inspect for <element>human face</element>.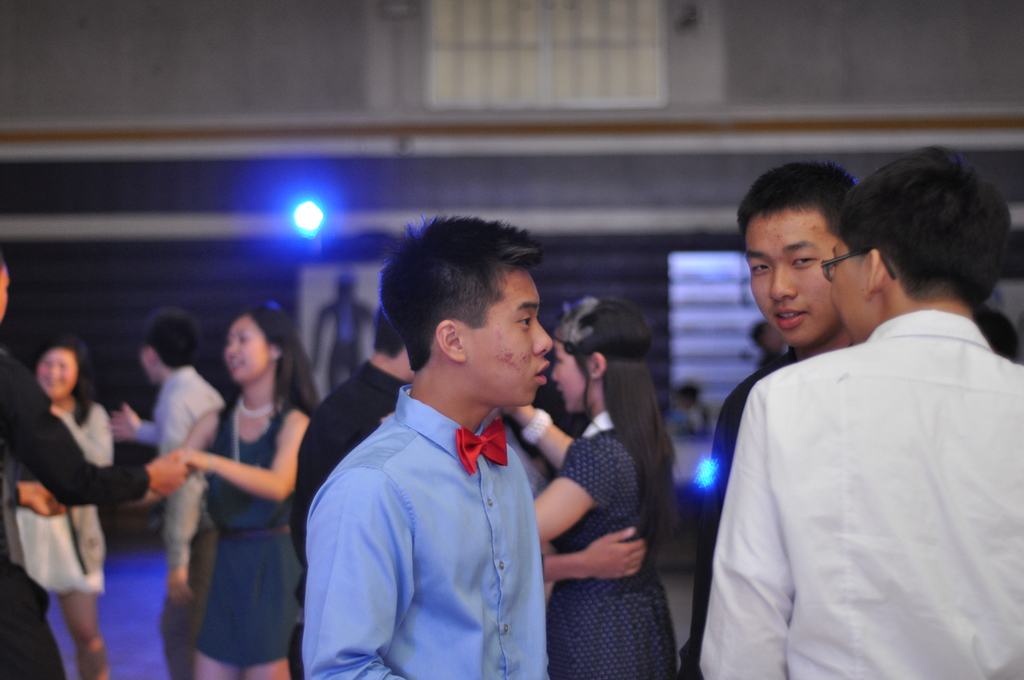
Inspection: bbox=(829, 237, 868, 343).
